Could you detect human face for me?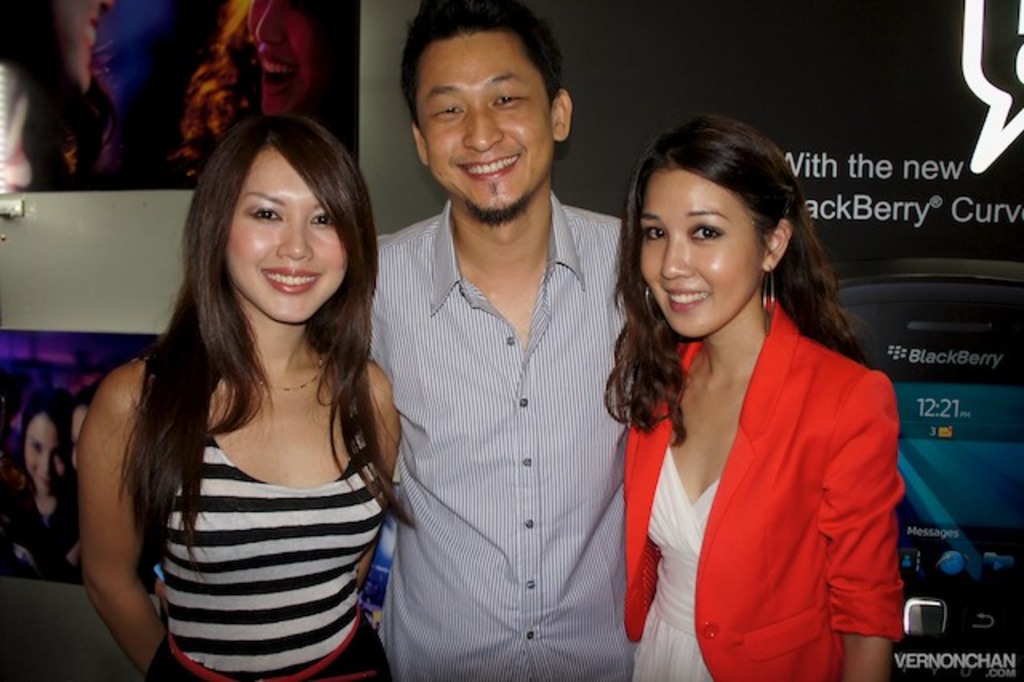
Detection result: <box>413,29,554,218</box>.
